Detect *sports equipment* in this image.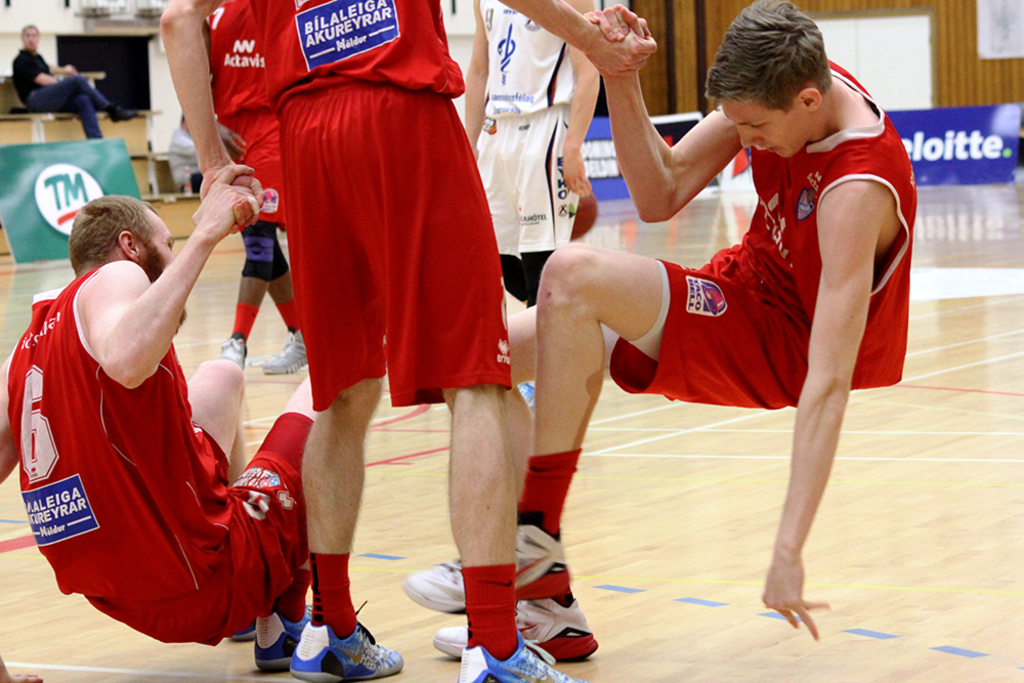
Detection: bbox=[456, 627, 587, 682].
